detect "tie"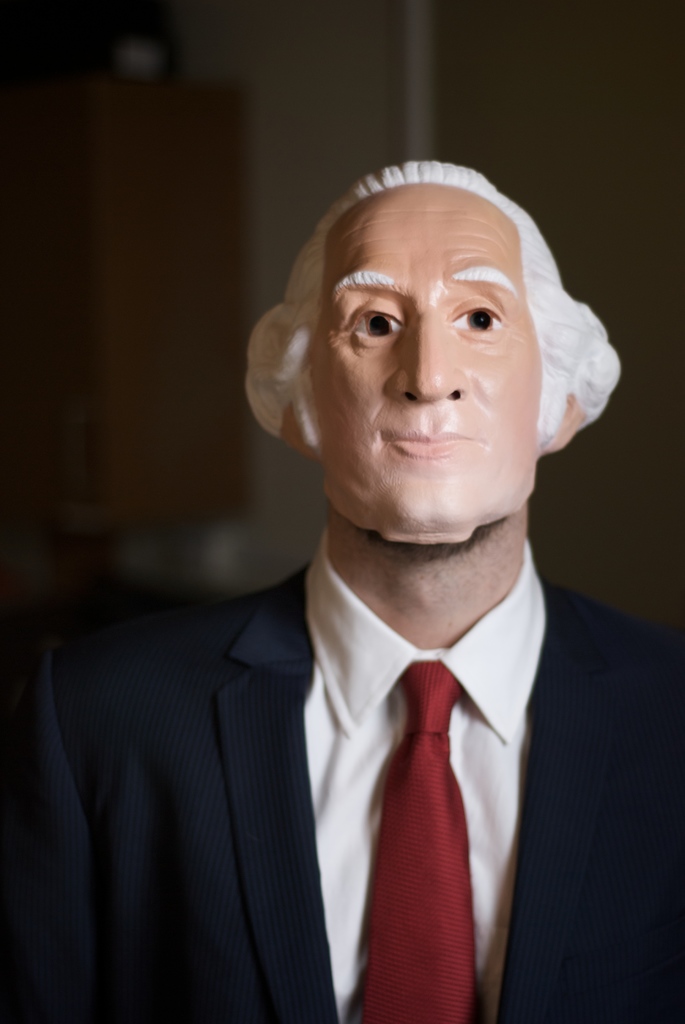
(x1=352, y1=655, x2=471, y2=1023)
